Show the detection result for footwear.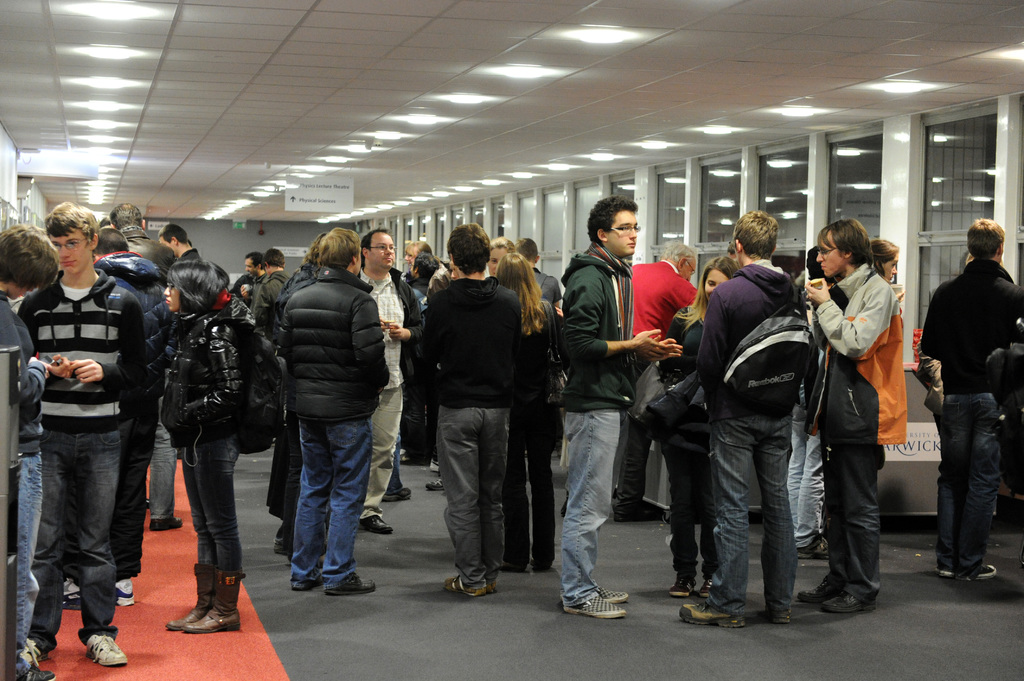
bbox(797, 576, 841, 605).
